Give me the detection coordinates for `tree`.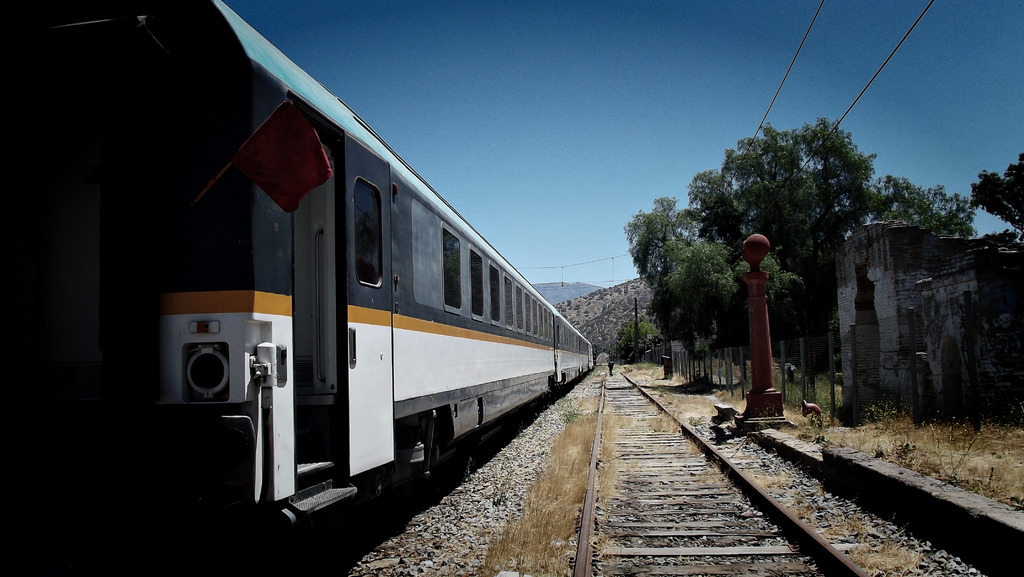
608/183/671/372.
